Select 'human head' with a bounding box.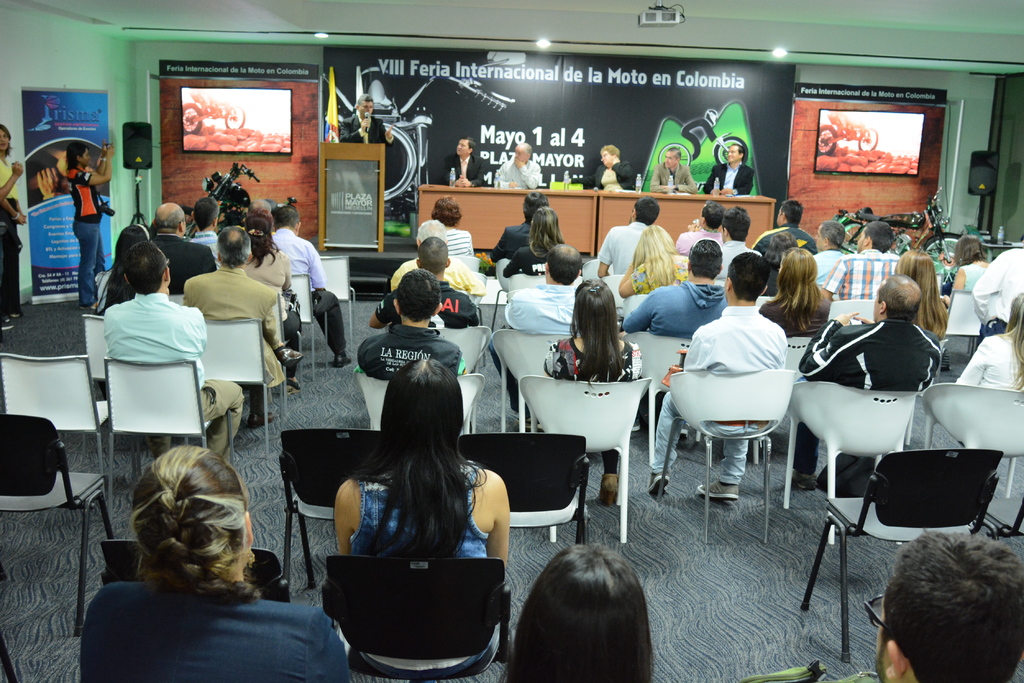
[left=897, top=250, right=940, bottom=289].
